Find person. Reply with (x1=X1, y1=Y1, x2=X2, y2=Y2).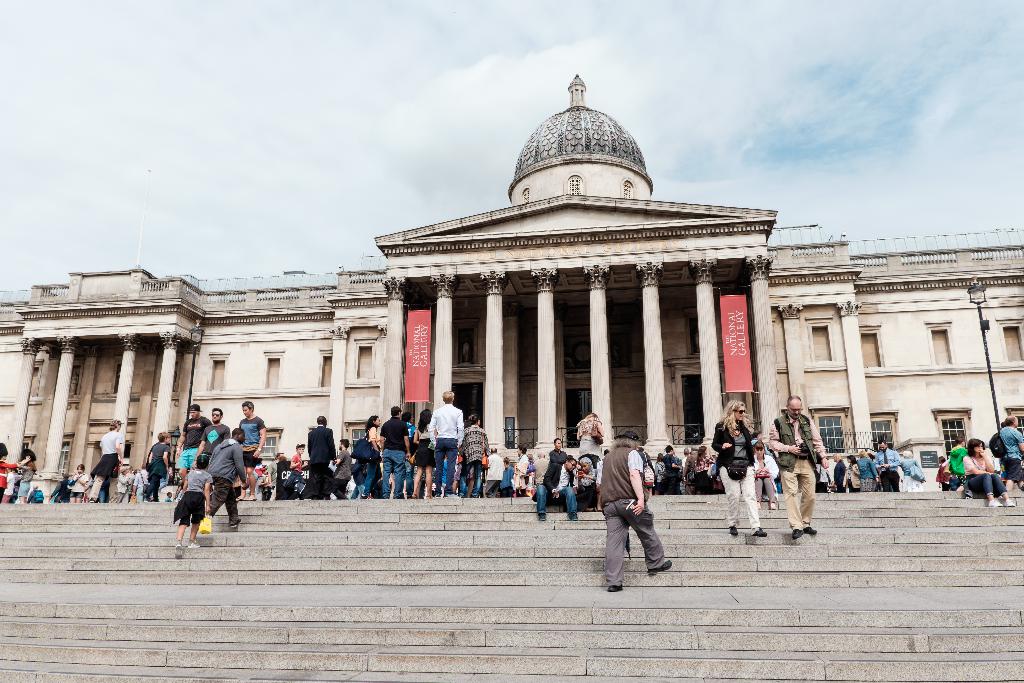
(x1=400, y1=410, x2=415, y2=494).
